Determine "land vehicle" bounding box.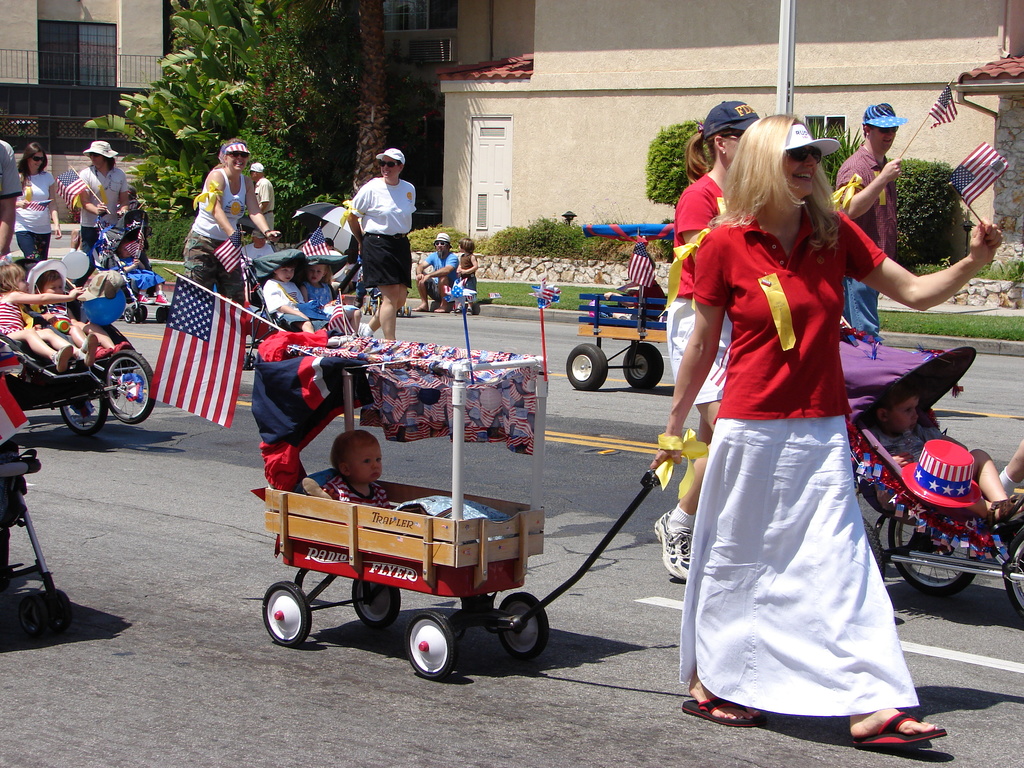
Determined: <bbox>0, 377, 76, 635</bbox>.
